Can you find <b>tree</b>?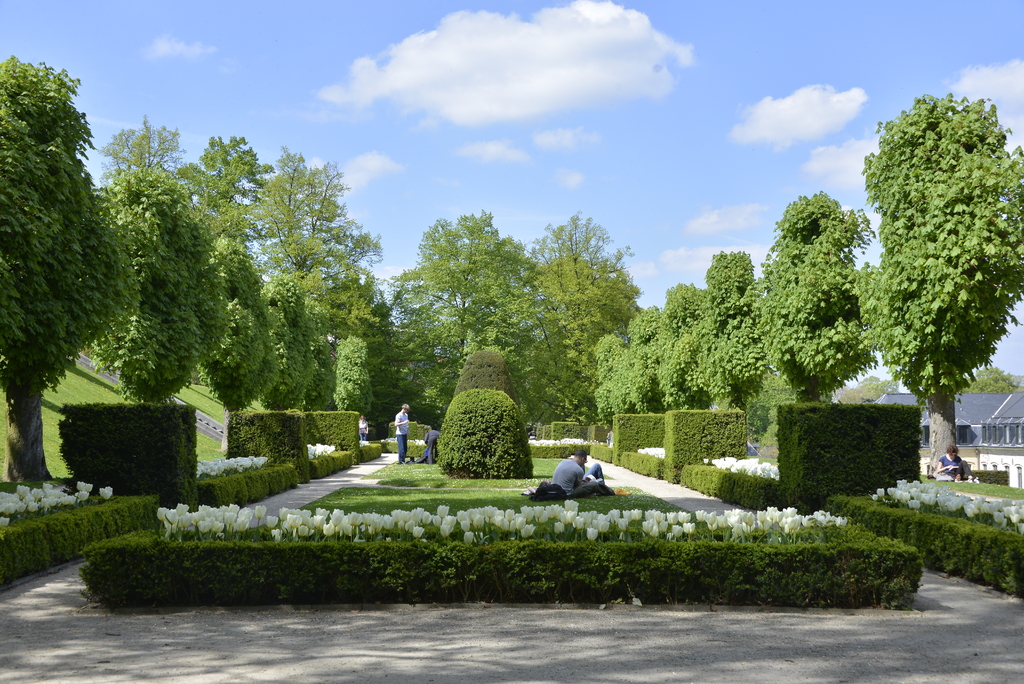
Yes, bounding box: detection(656, 276, 715, 418).
